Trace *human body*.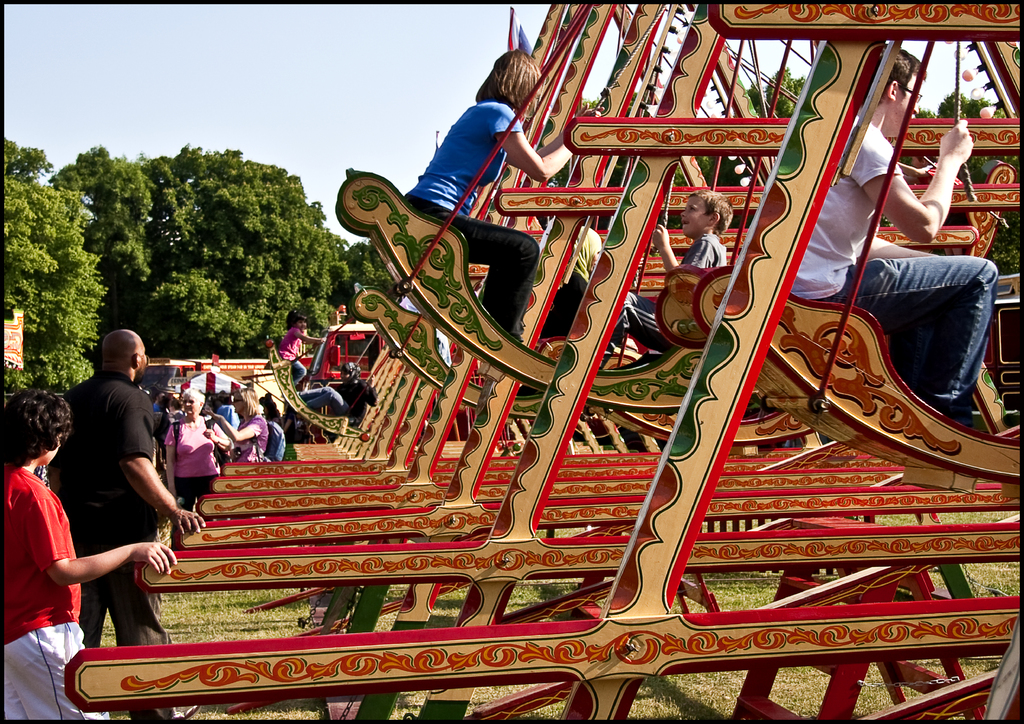
Traced to <box>540,223,604,344</box>.
